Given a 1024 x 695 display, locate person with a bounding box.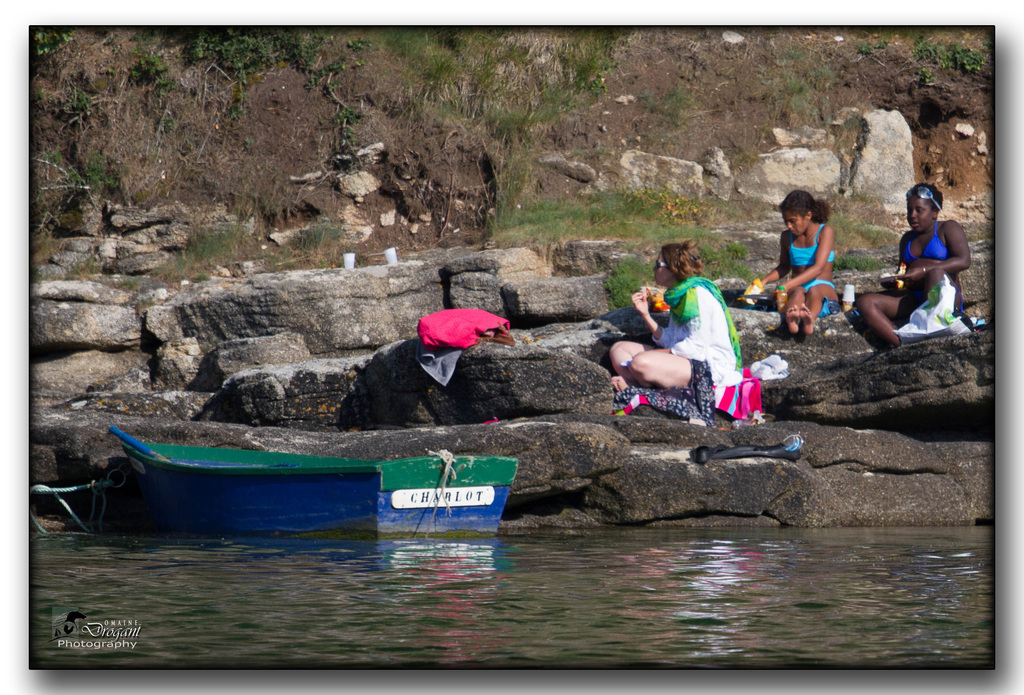
Located: (607, 241, 745, 415).
